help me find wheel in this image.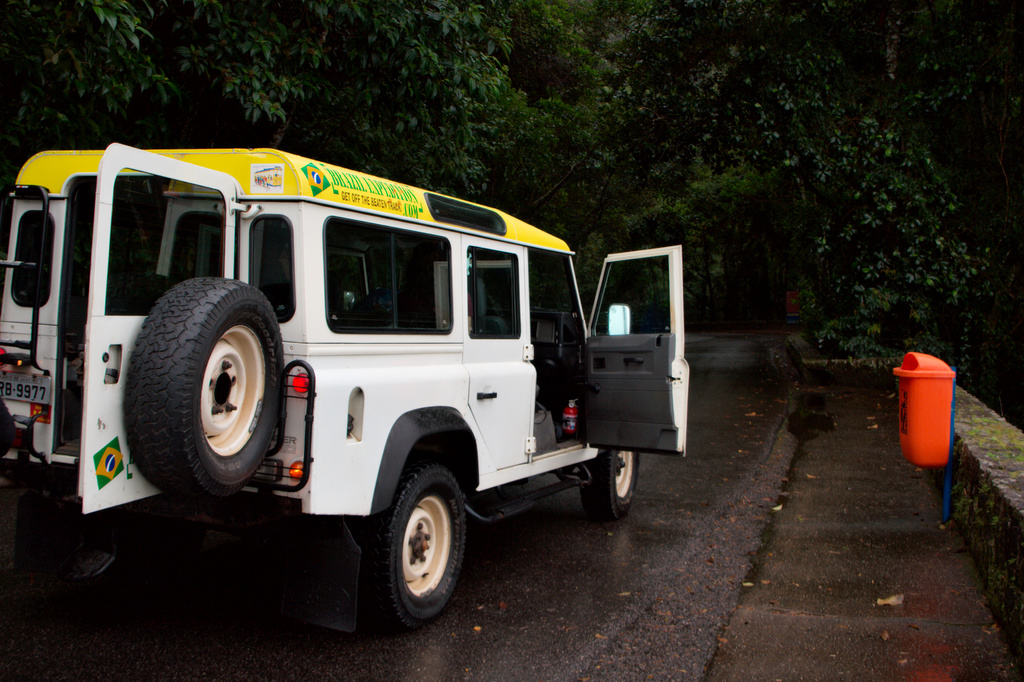
Found it: left=12, top=487, right=145, bottom=613.
